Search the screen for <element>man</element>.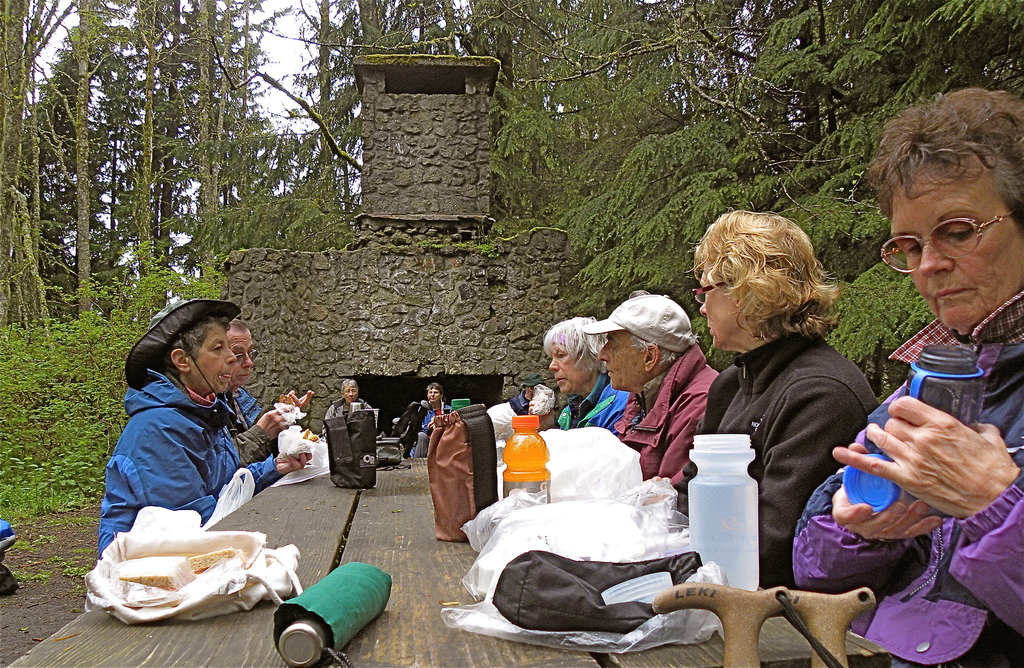
Found at box(580, 293, 717, 488).
